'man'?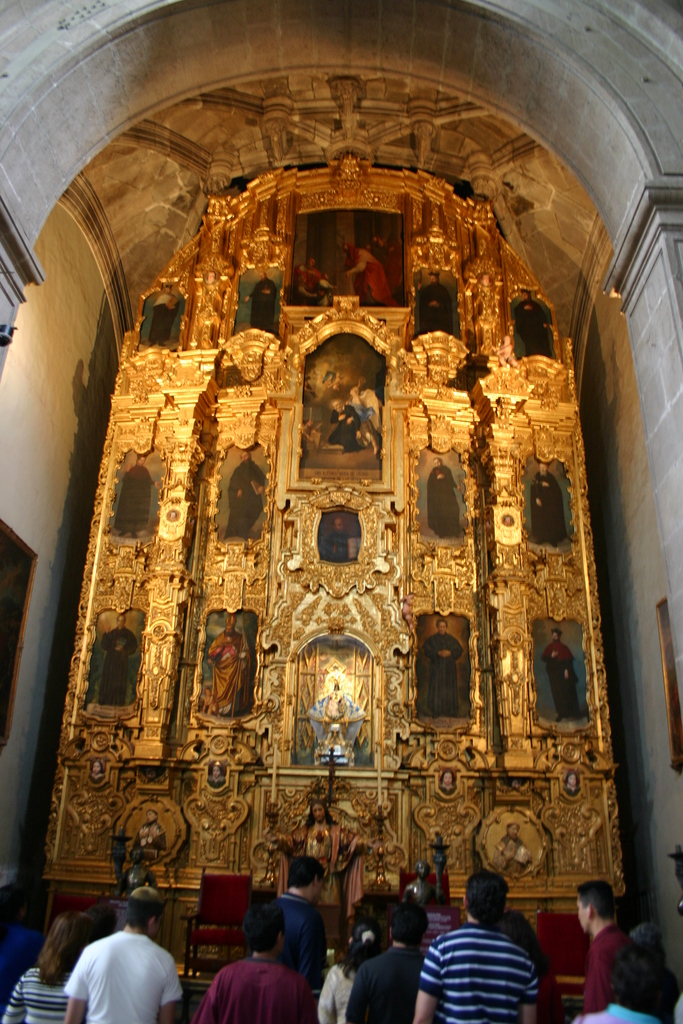
x1=343, y1=906, x2=425, y2=1023
